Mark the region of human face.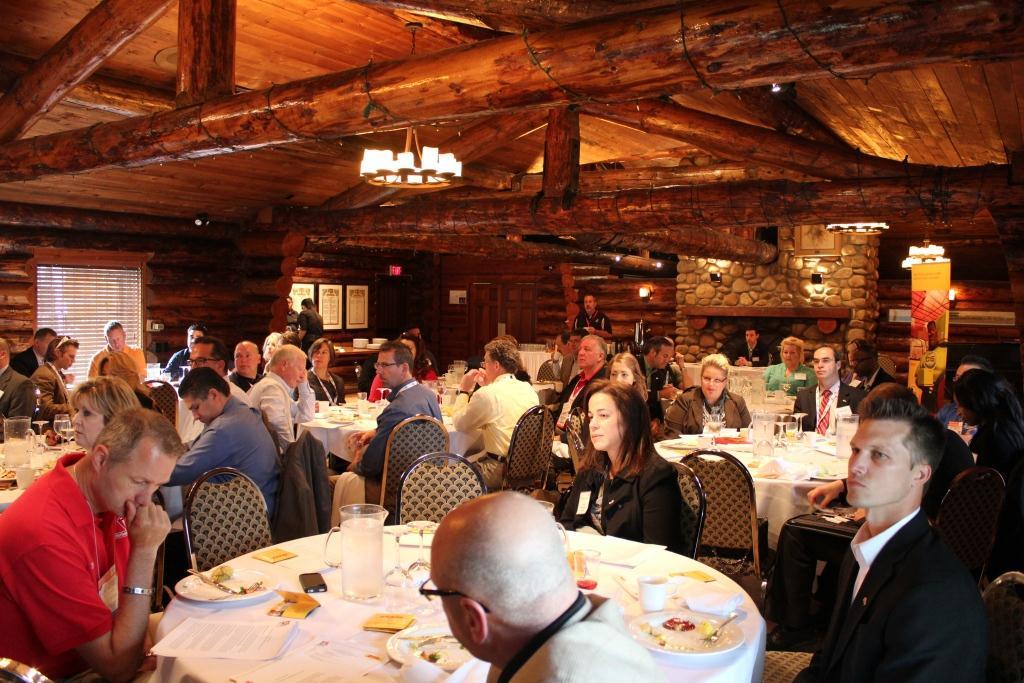
Region: box(581, 336, 594, 367).
